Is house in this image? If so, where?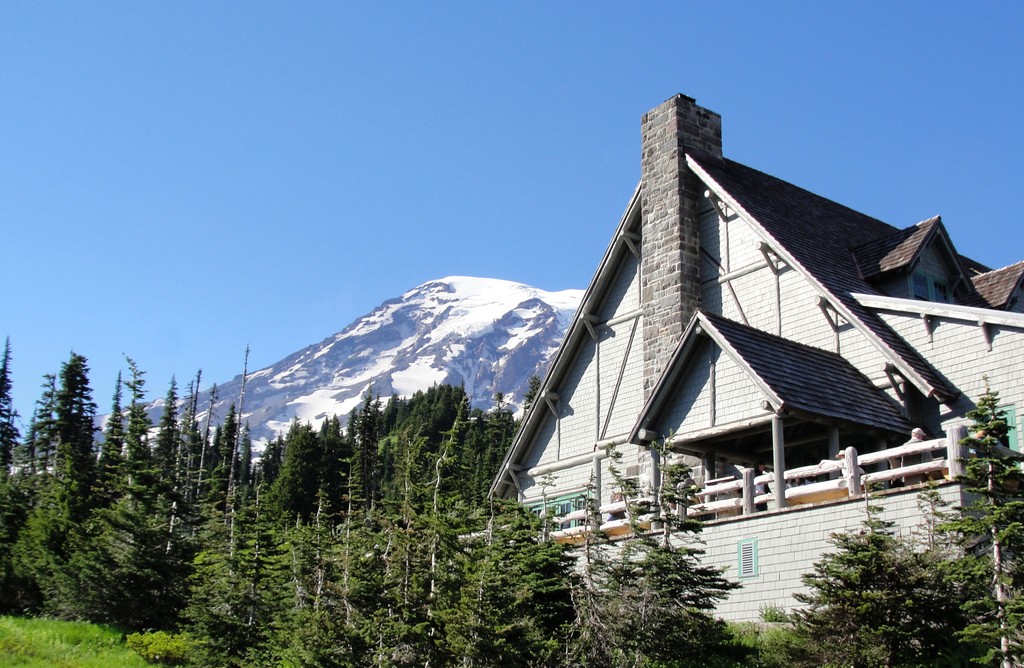
Yes, at BBox(463, 90, 1023, 639).
